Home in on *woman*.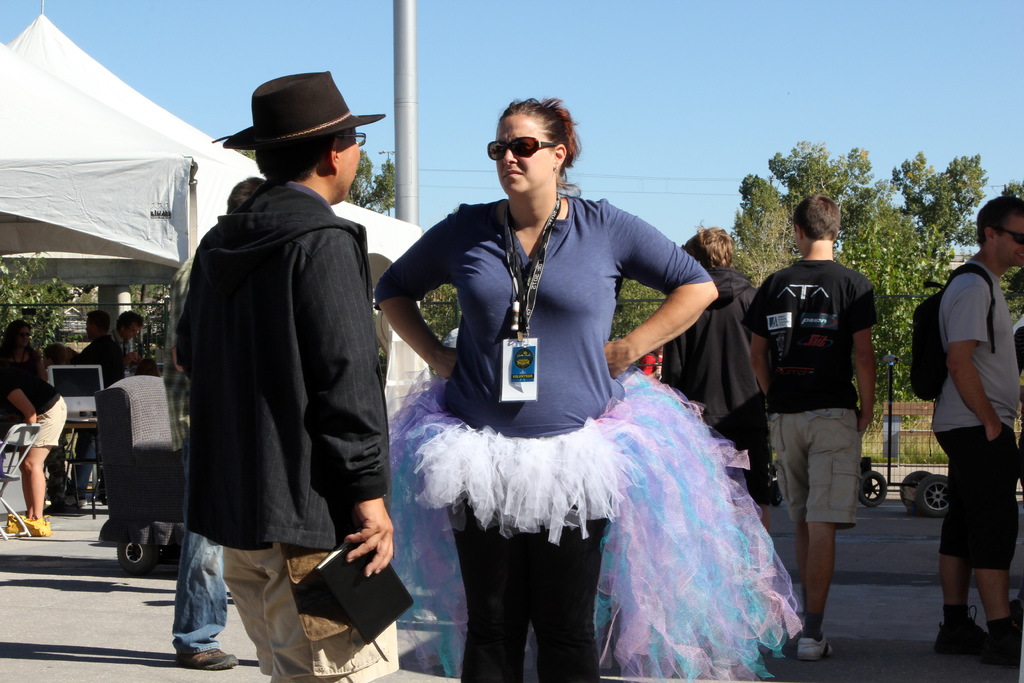
Homed in at pyautogui.locateOnScreen(372, 97, 805, 682).
